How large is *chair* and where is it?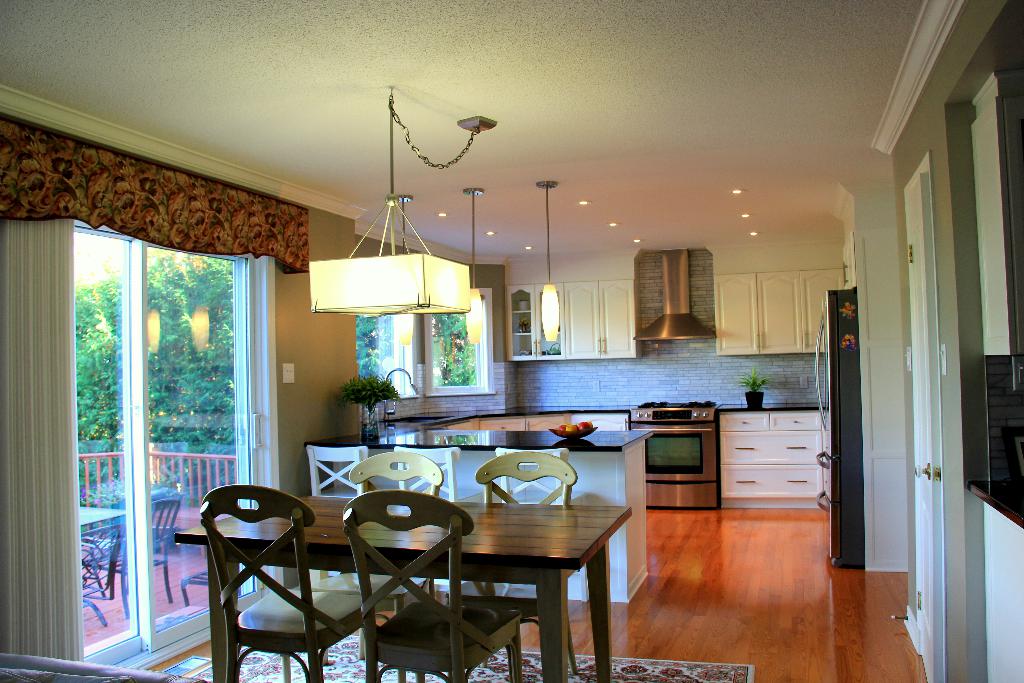
Bounding box: {"left": 81, "top": 523, "right": 123, "bottom": 625}.
